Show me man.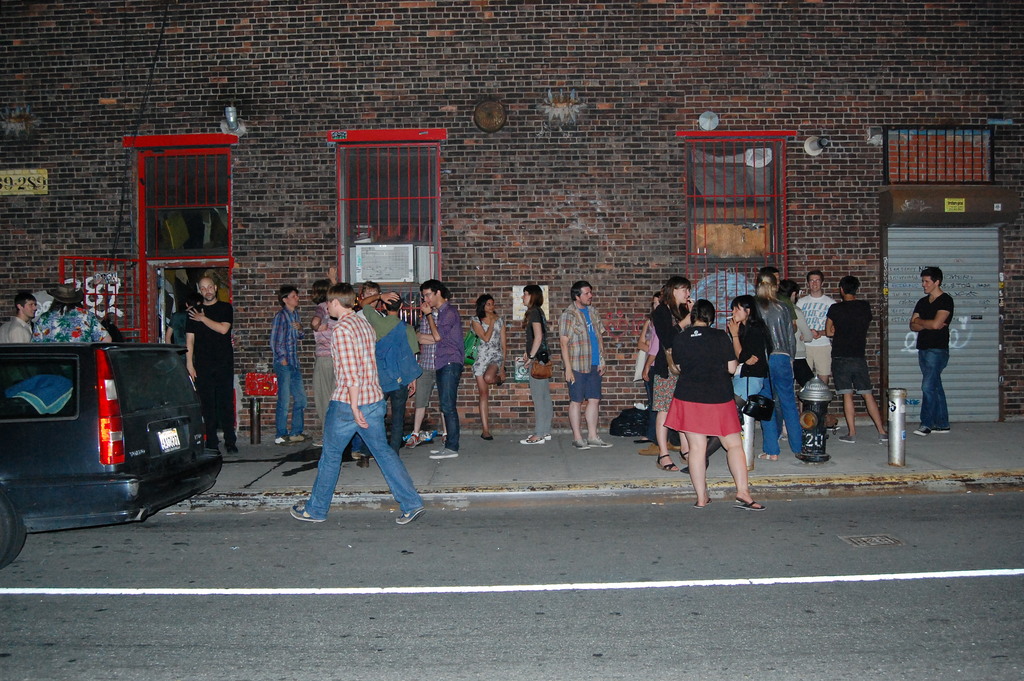
man is here: region(1, 293, 37, 350).
